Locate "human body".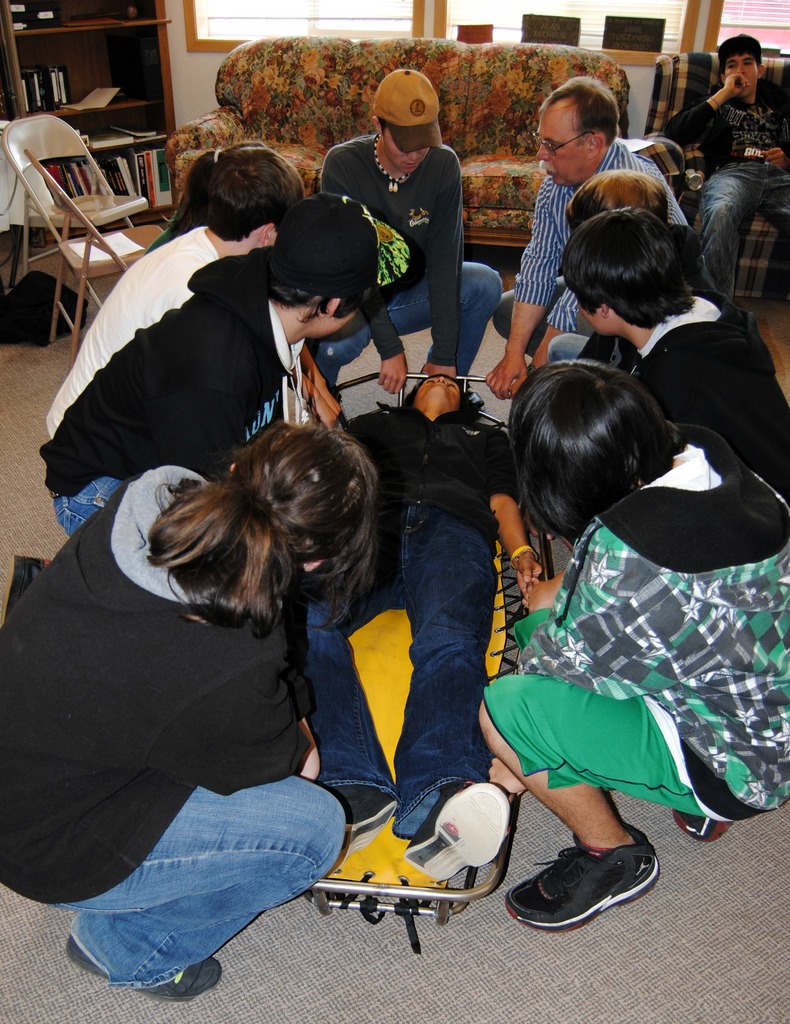
Bounding box: [36, 141, 304, 428].
